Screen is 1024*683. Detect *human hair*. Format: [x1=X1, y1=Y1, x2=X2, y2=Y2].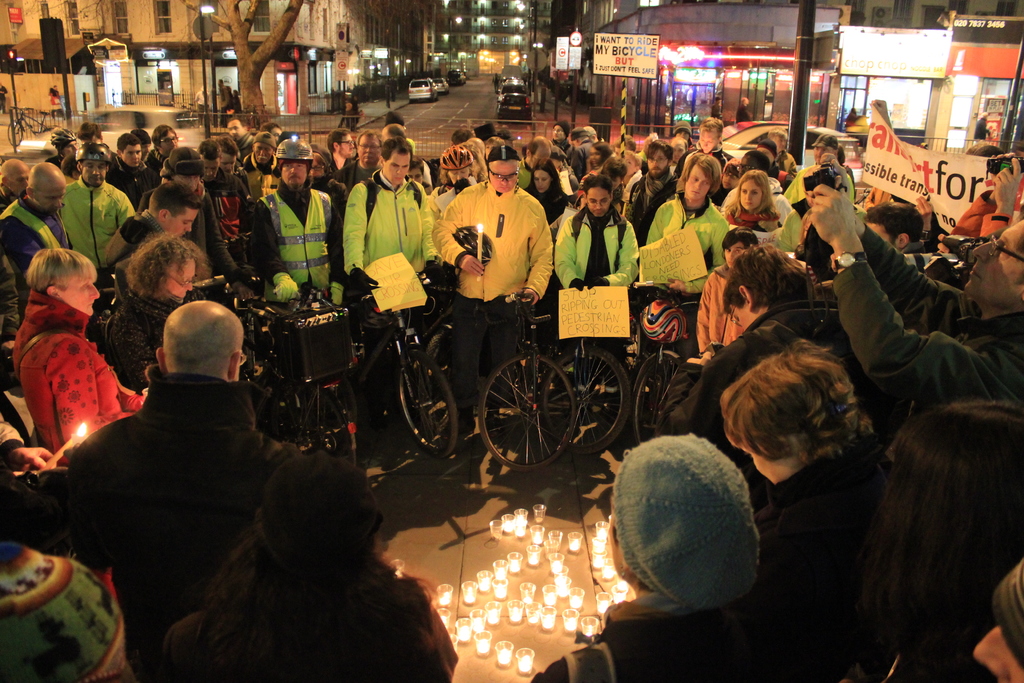
[x1=59, y1=153, x2=75, y2=181].
